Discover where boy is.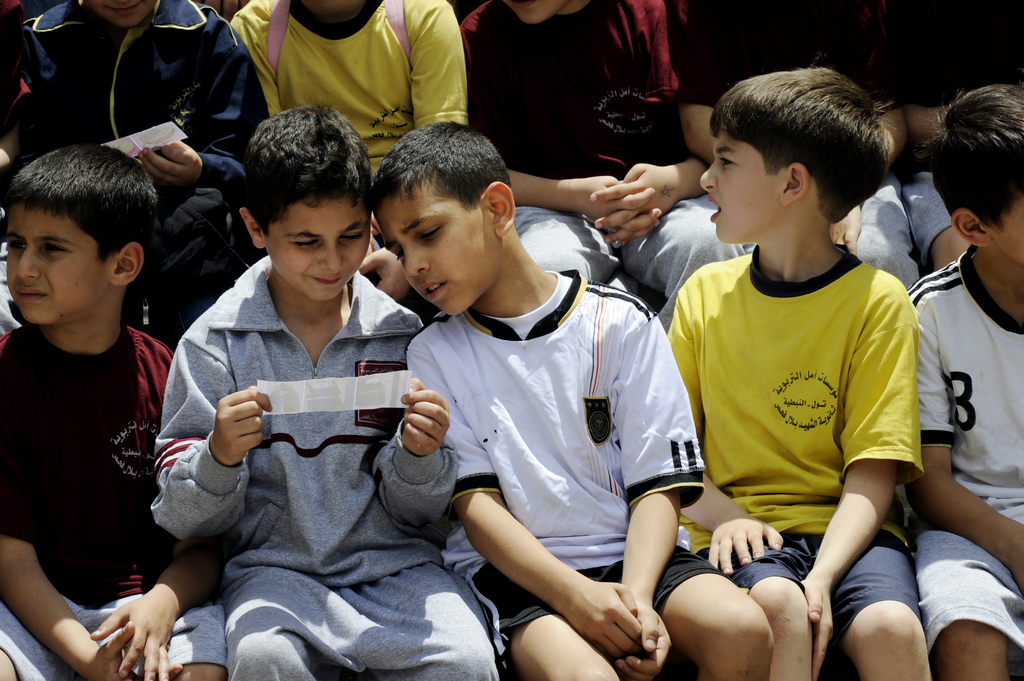
Discovered at select_region(671, 61, 914, 680).
